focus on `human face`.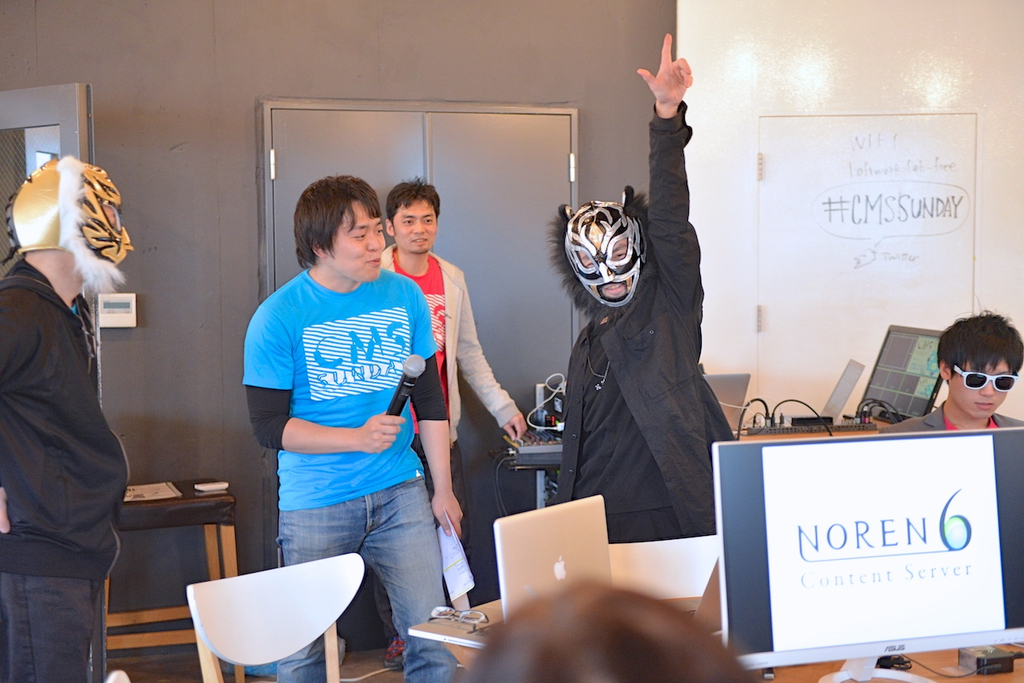
Focused at (947,360,1018,415).
